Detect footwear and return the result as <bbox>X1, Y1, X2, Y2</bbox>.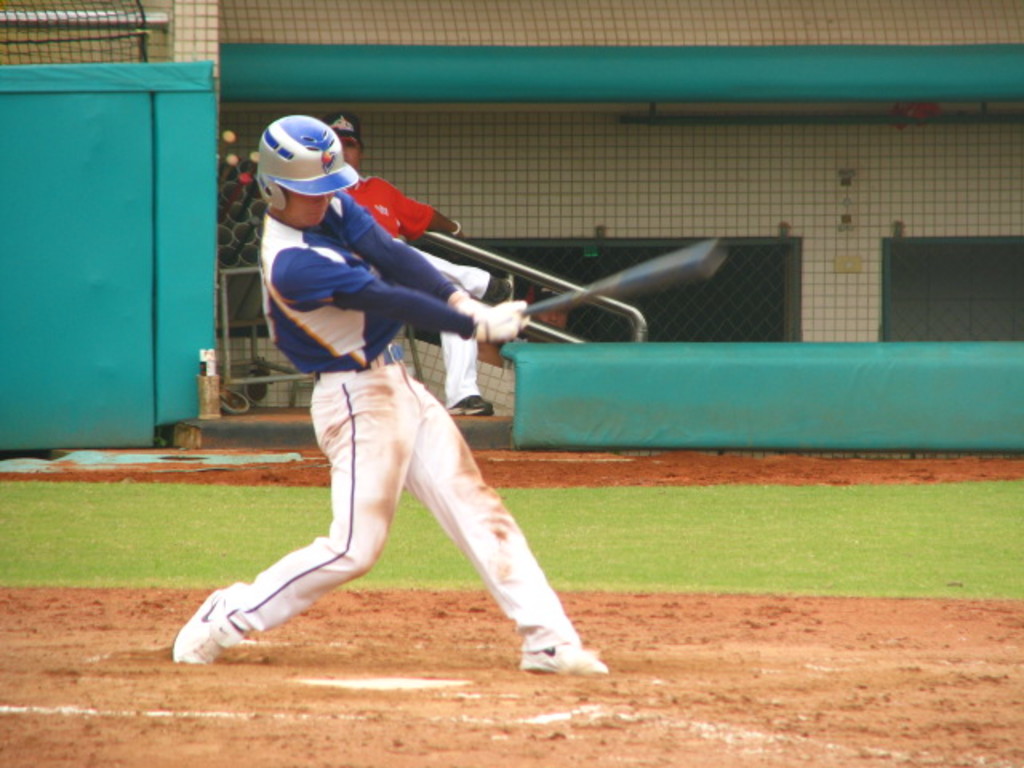
<bbox>515, 643, 613, 680</bbox>.
